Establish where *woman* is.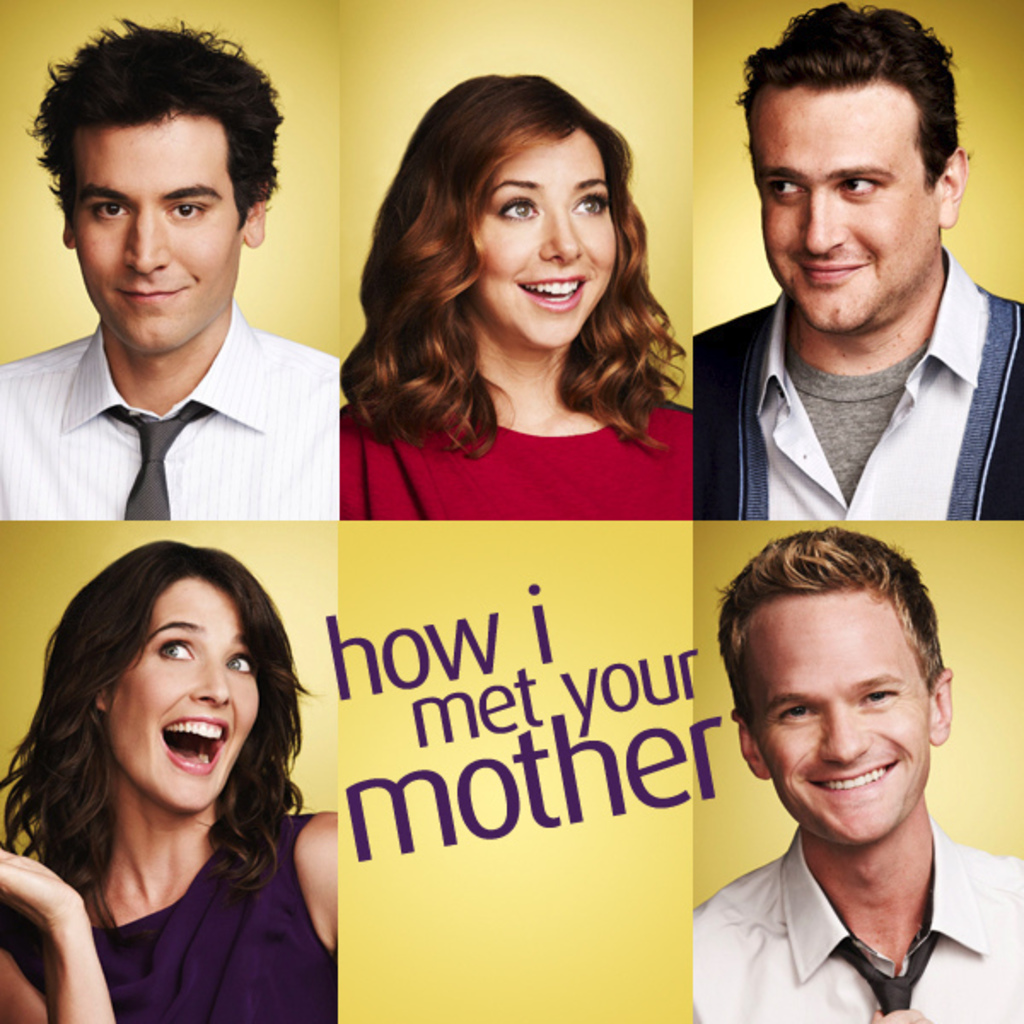
Established at (19,531,365,1023).
